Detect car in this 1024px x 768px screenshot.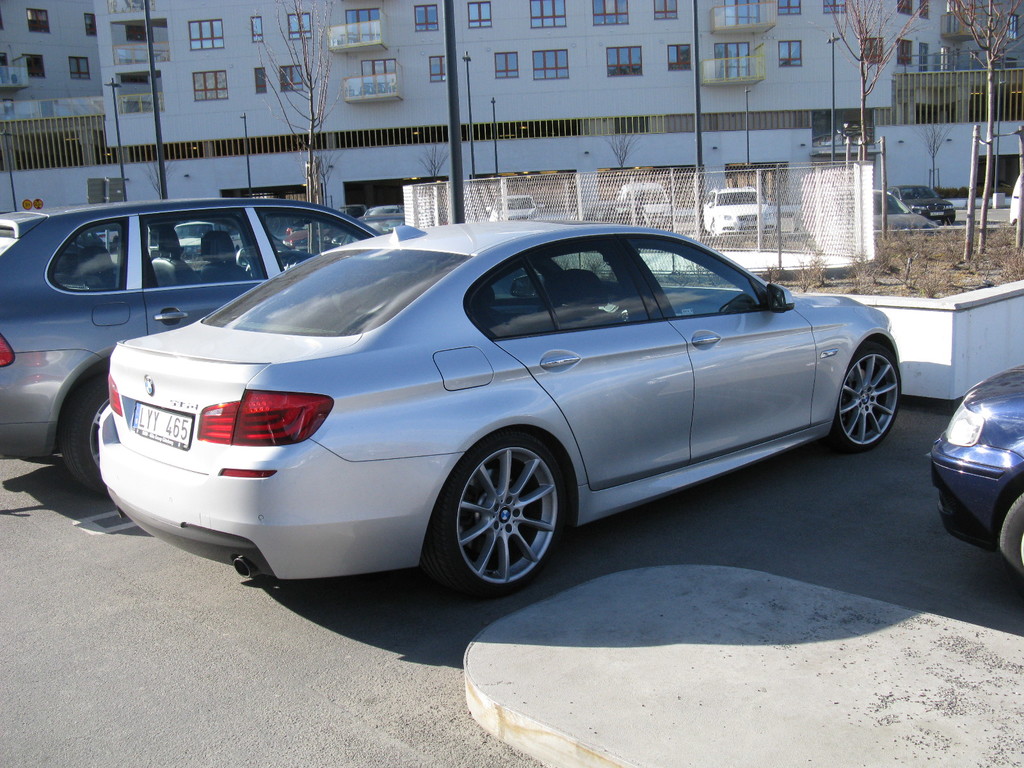
Detection: Rect(148, 222, 241, 260).
